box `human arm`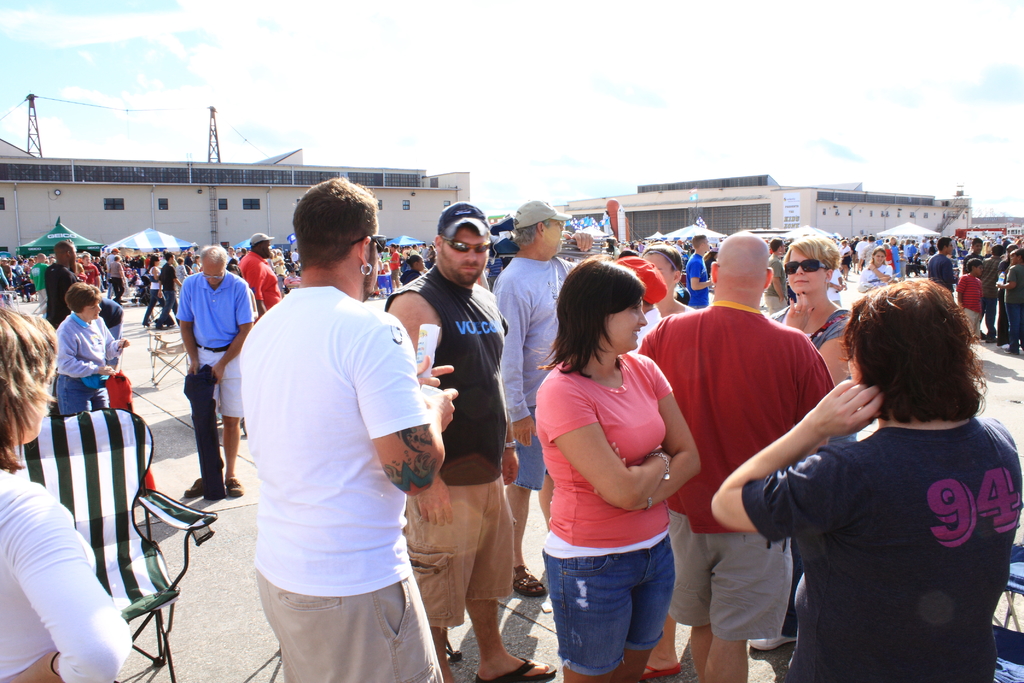
detection(53, 327, 116, 375)
